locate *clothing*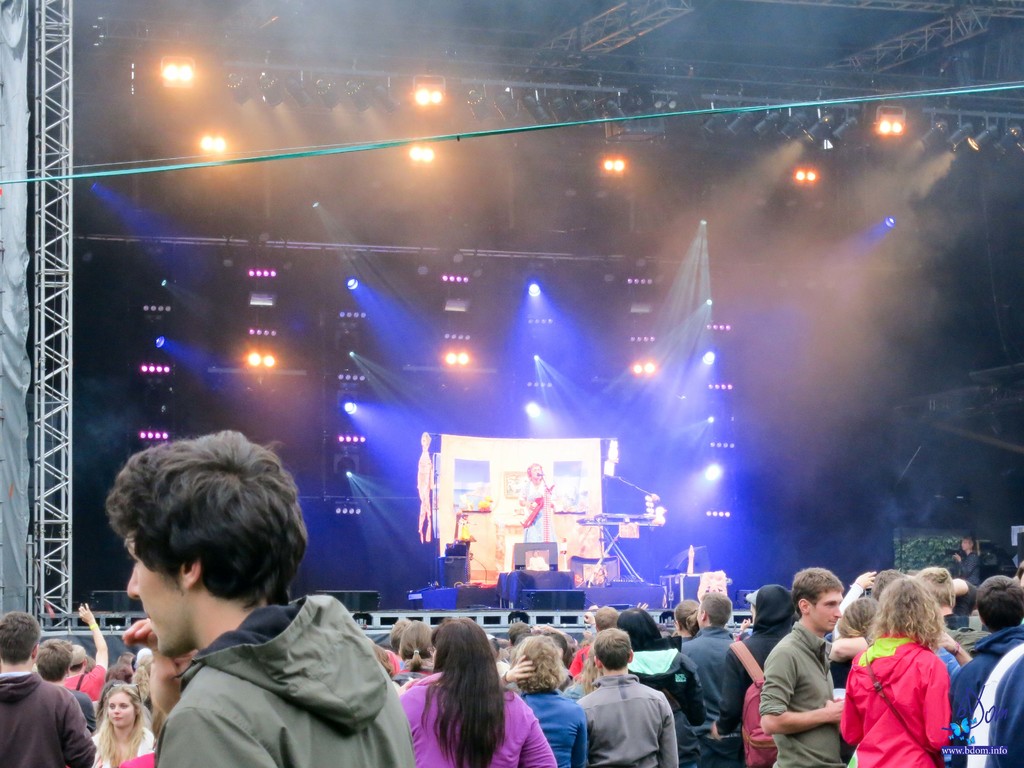
bbox=[578, 675, 675, 767]
